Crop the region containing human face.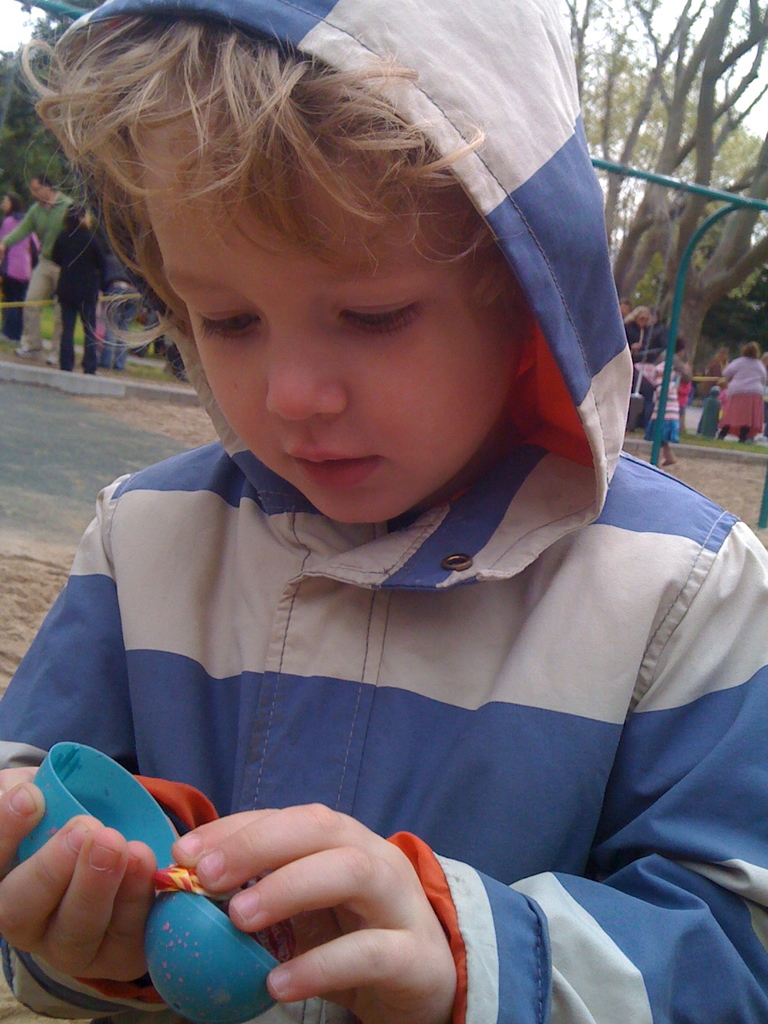
Crop region: bbox(648, 313, 657, 327).
